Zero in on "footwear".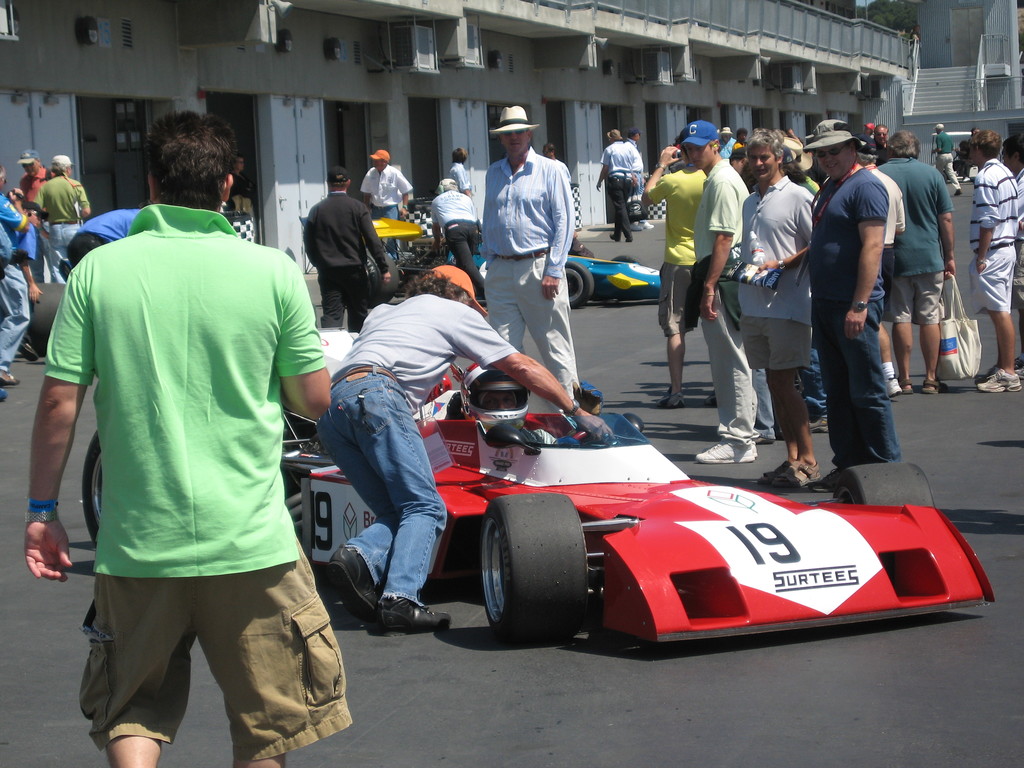
Zeroed in: region(701, 388, 719, 410).
